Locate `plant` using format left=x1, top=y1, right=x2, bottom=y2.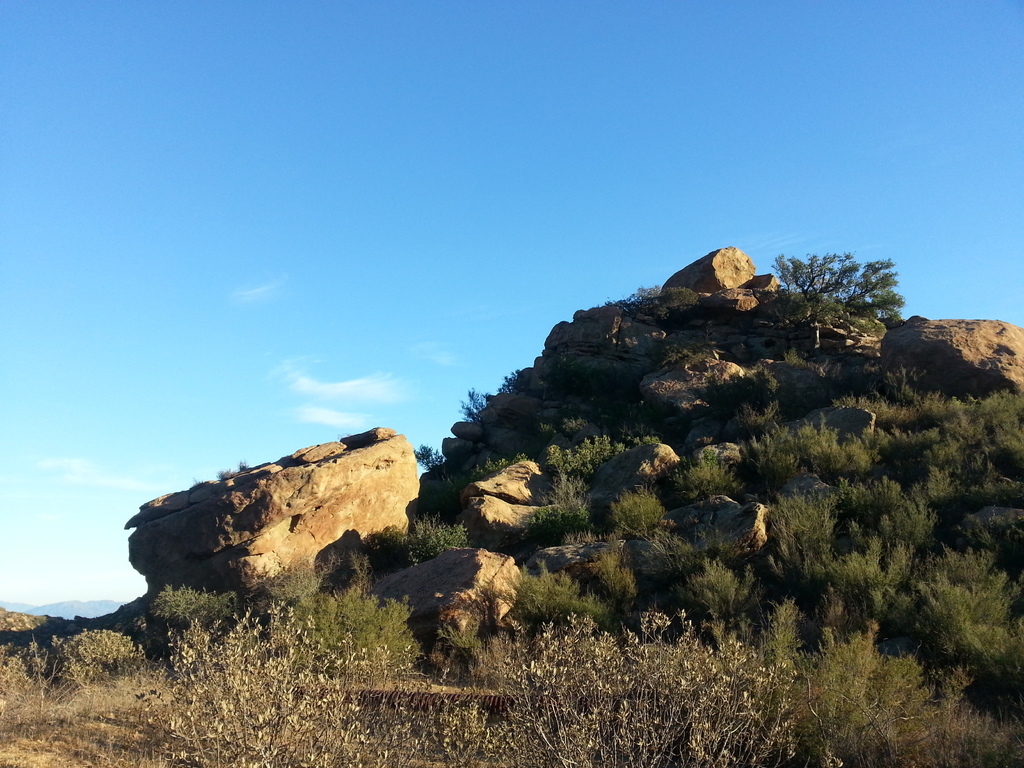
left=502, top=605, right=805, bottom=767.
